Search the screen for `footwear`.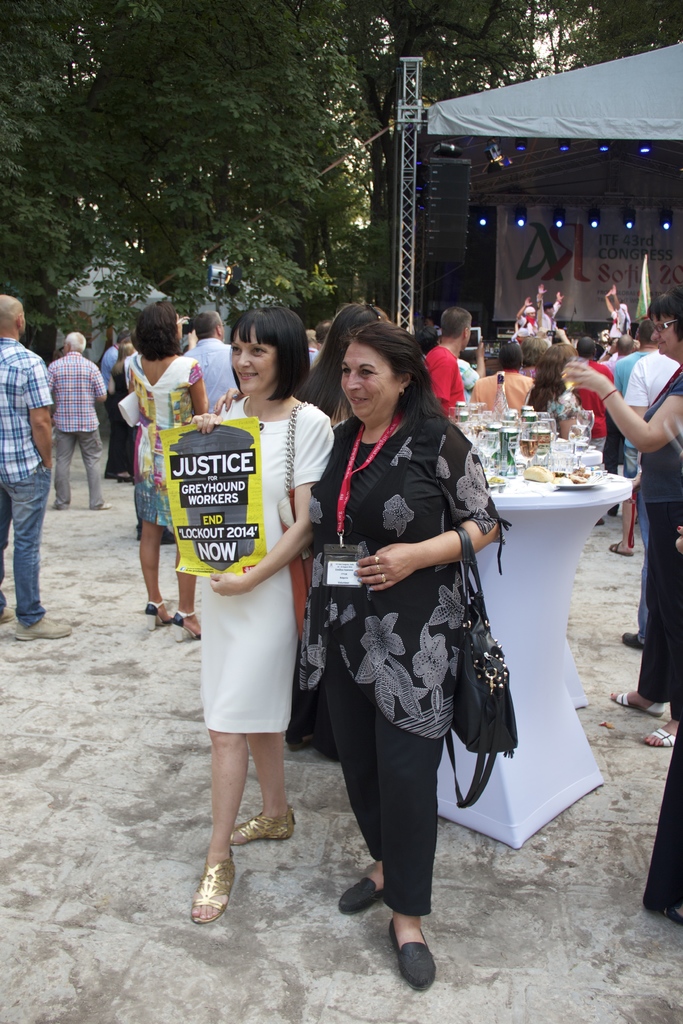
Found at pyautogui.locateOnScreen(220, 808, 296, 843).
